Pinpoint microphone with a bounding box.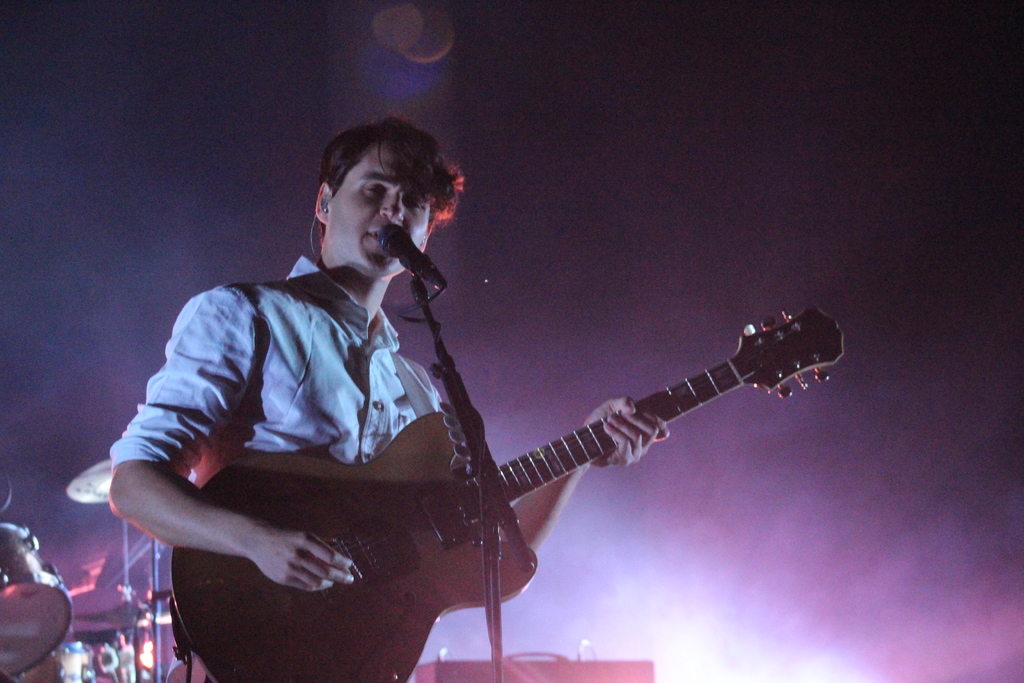
l=374, t=219, r=433, b=281.
